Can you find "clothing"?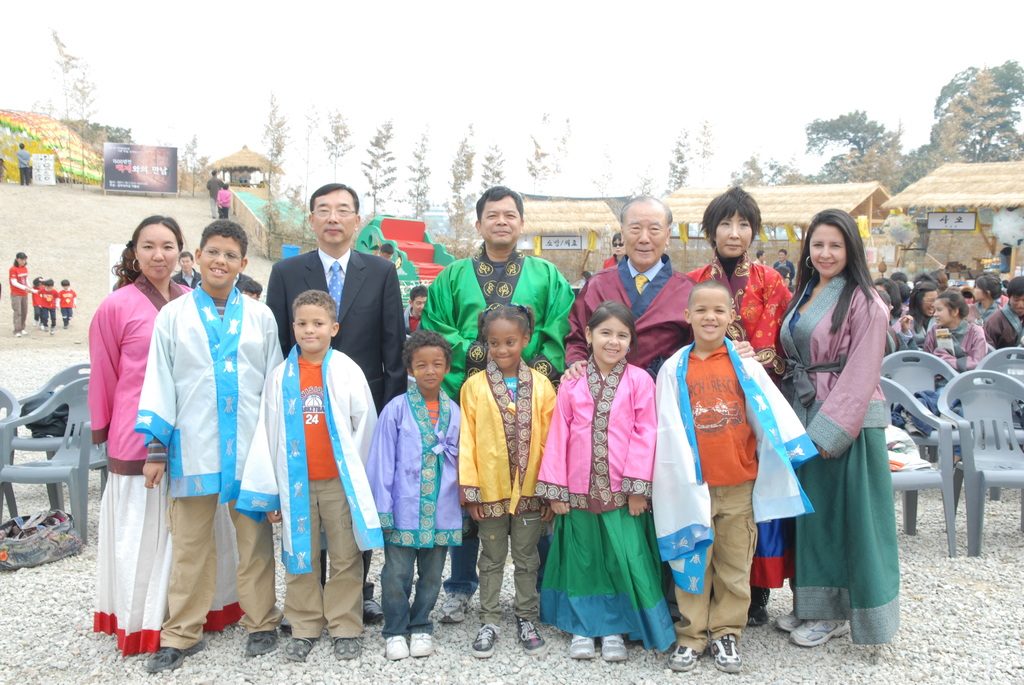
Yes, bounding box: region(563, 252, 694, 367).
